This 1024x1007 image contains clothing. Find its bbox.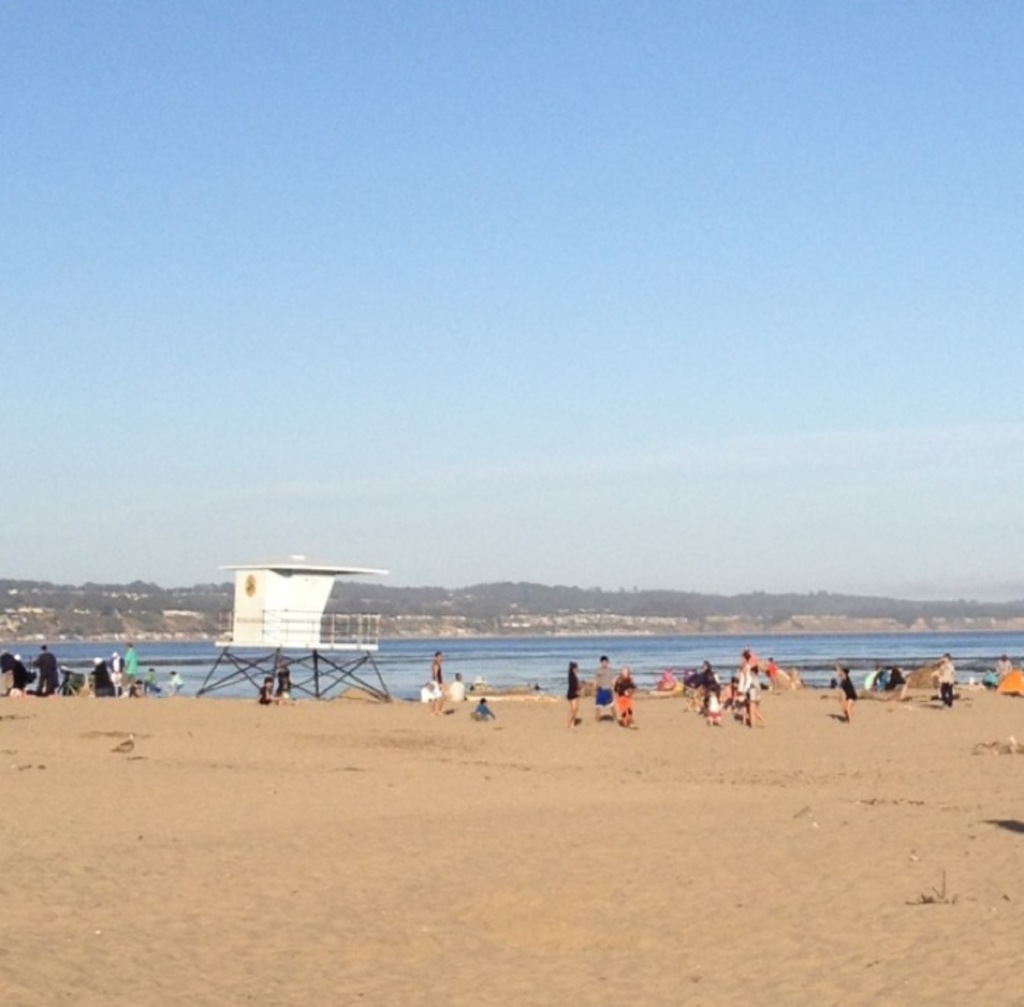
pyautogui.locateOnScreen(111, 662, 123, 687).
